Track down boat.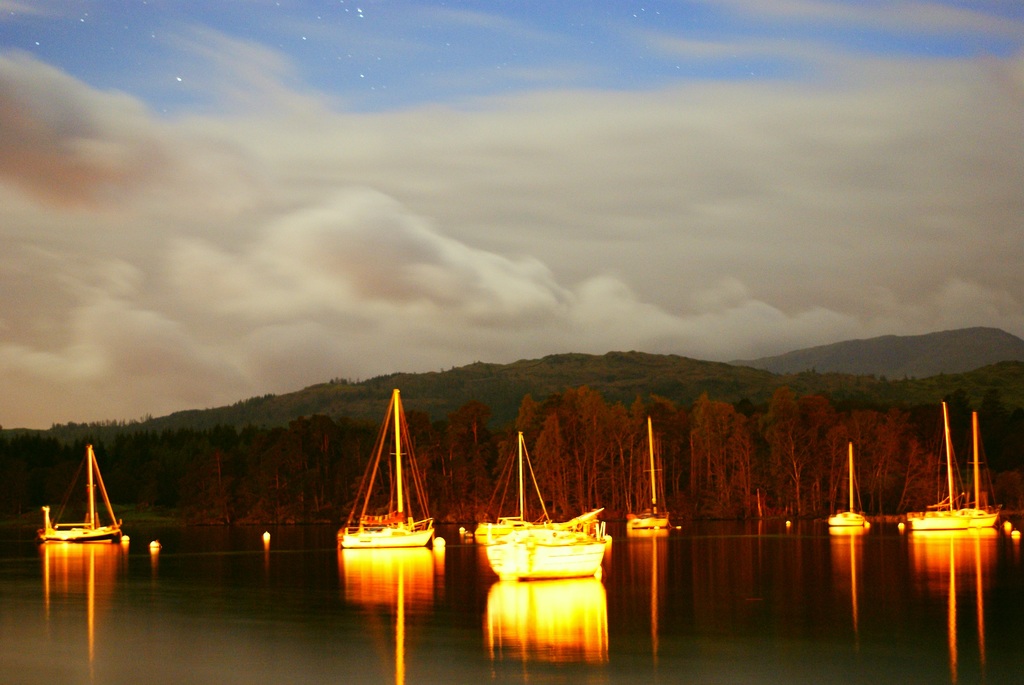
Tracked to [left=307, top=421, right=446, bottom=583].
